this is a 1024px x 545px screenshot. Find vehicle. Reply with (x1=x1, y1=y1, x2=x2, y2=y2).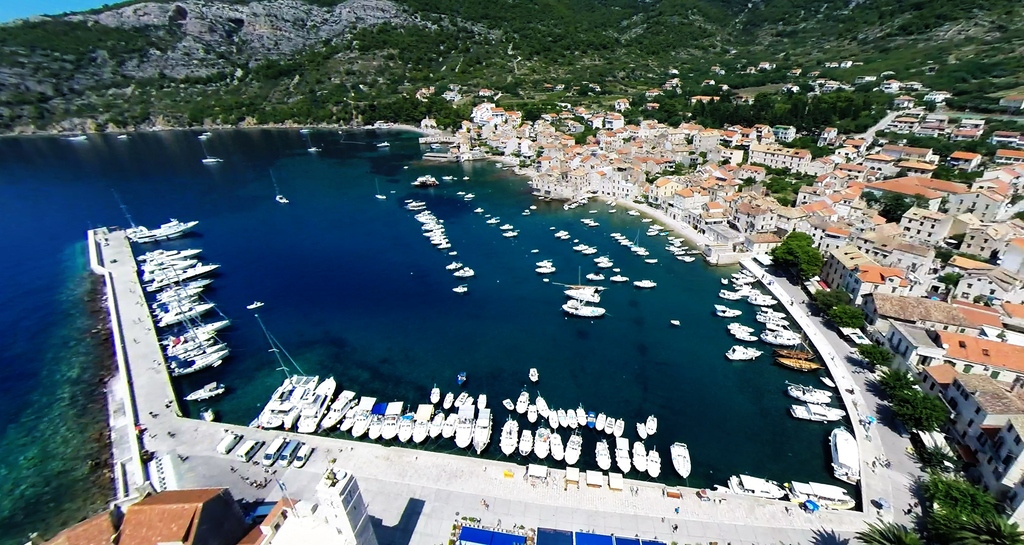
(x1=117, y1=133, x2=129, y2=141).
